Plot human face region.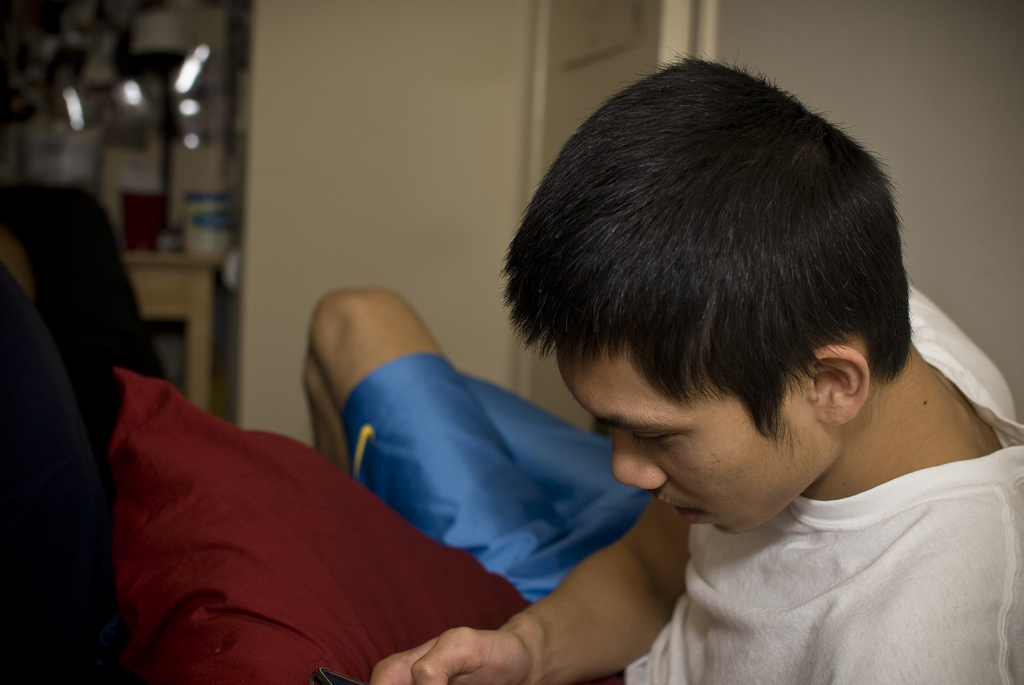
Plotted at 575,348,759,537.
